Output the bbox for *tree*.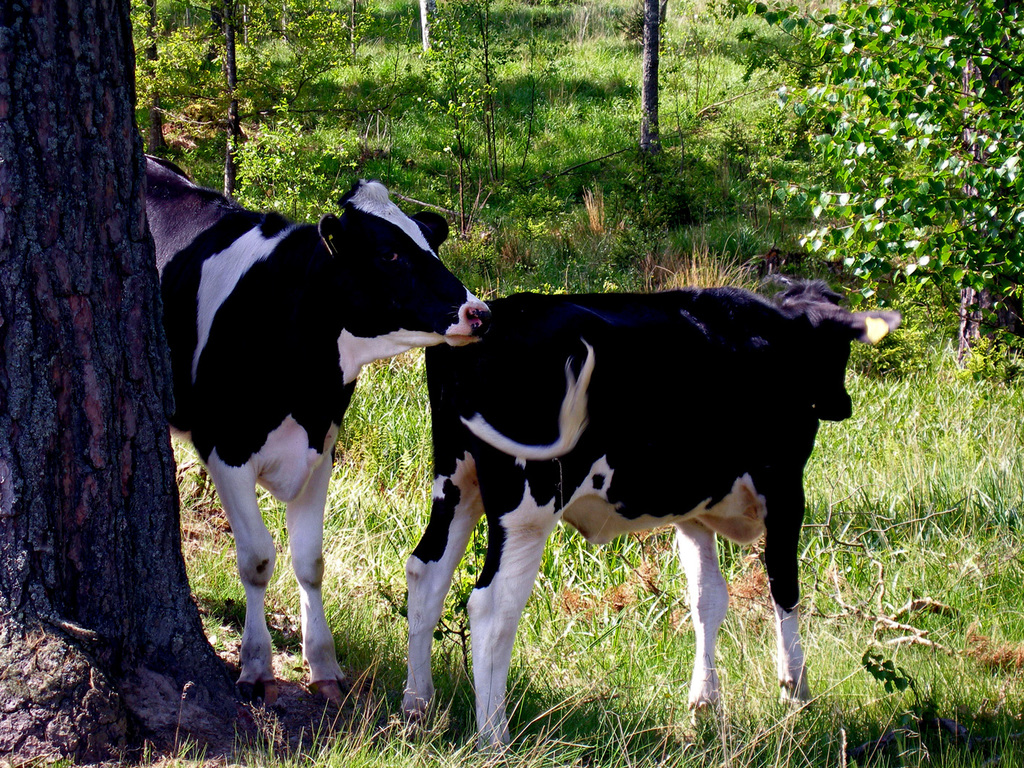
(left=718, top=0, right=1023, bottom=315).
